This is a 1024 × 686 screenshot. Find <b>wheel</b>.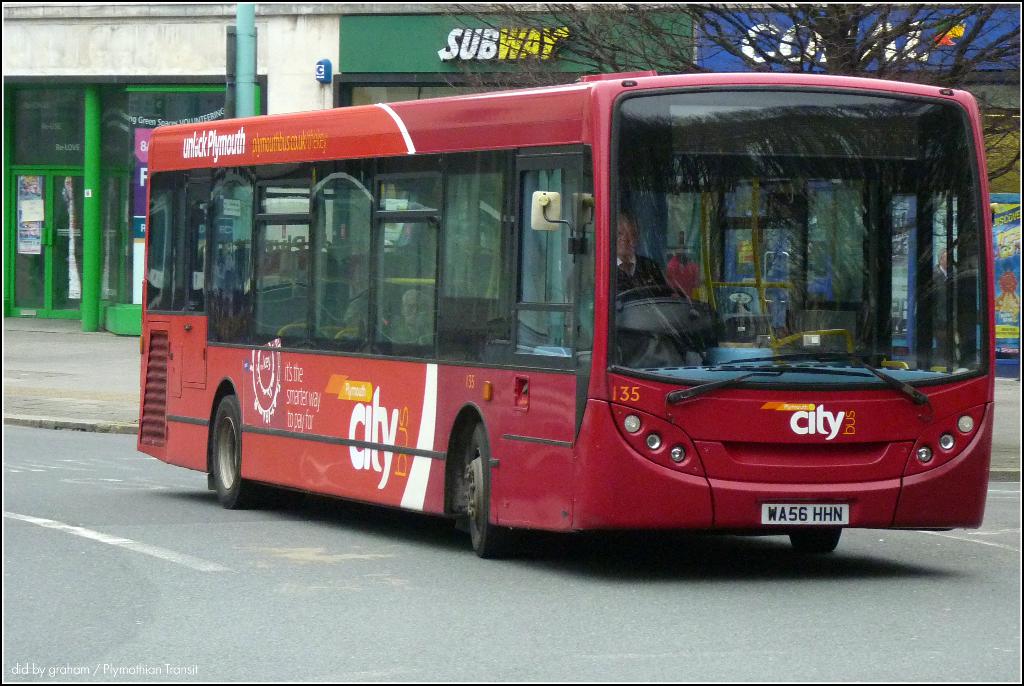
Bounding box: x1=619, y1=286, x2=685, y2=302.
